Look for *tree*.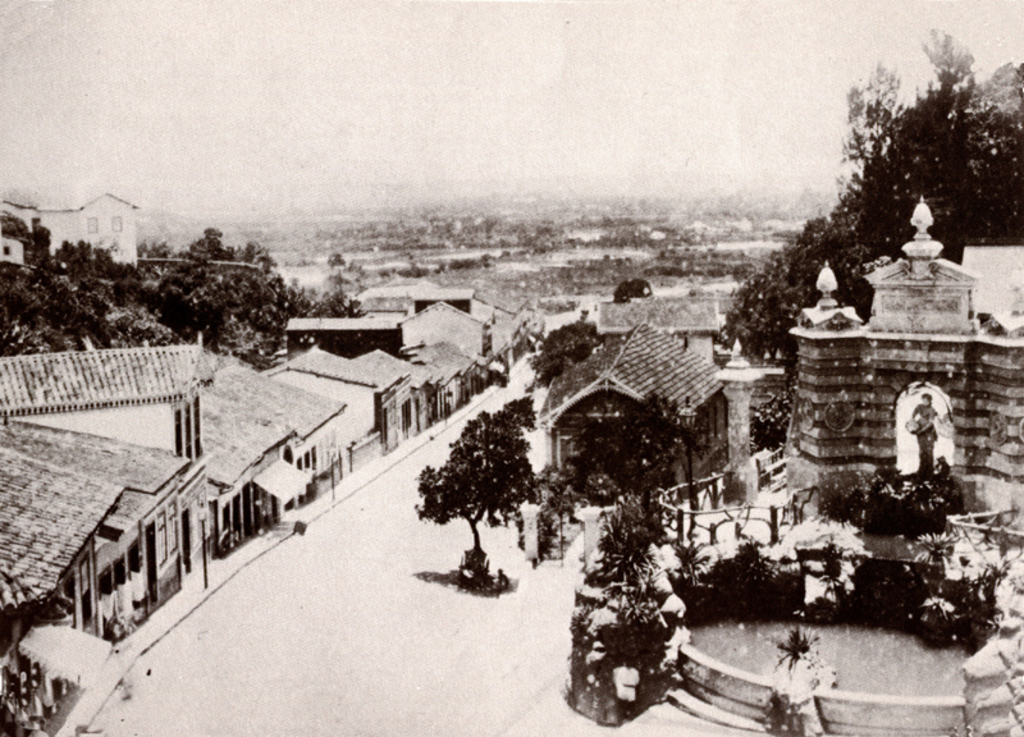
Found: detection(412, 399, 548, 592).
